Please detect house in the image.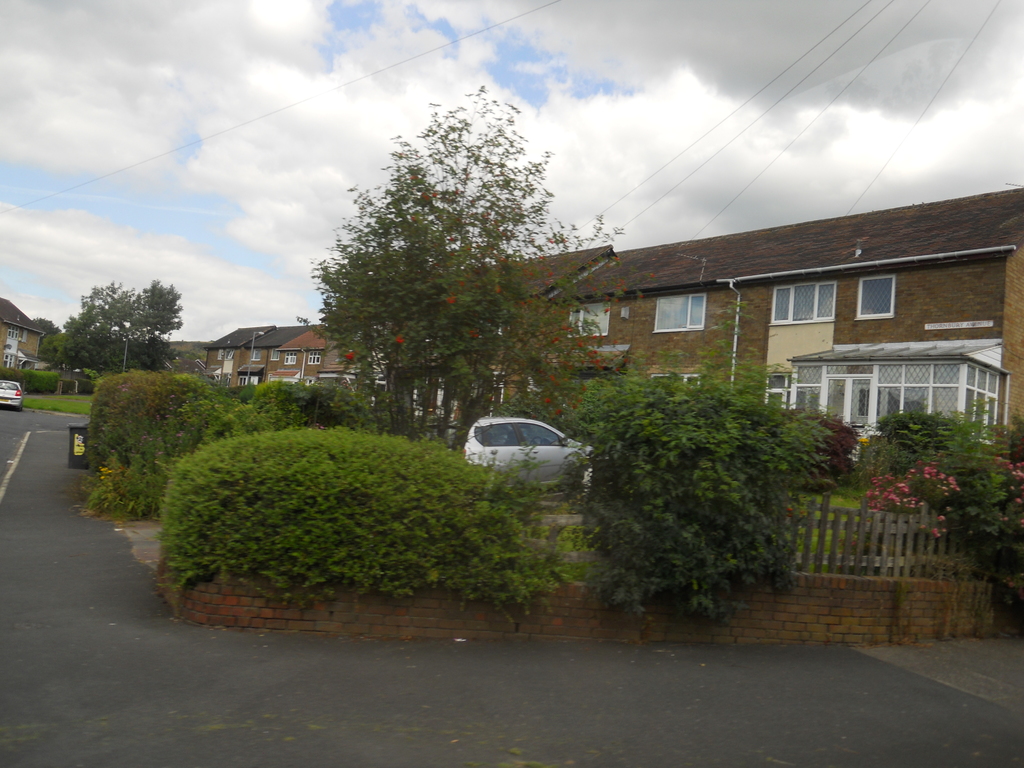
bbox=(268, 327, 329, 383).
